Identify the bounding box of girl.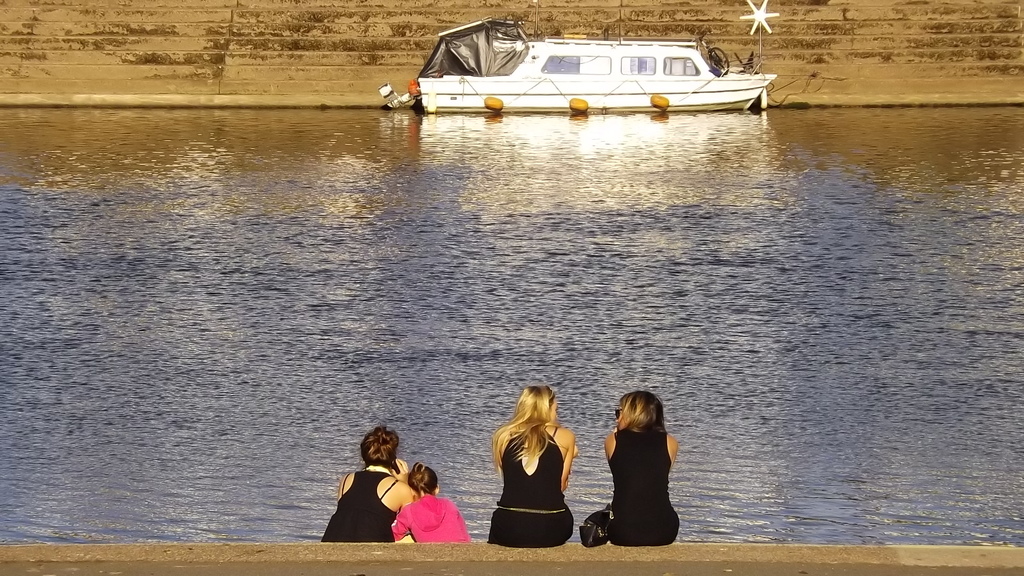
pyautogui.locateOnScreen(485, 382, 573, 550).
